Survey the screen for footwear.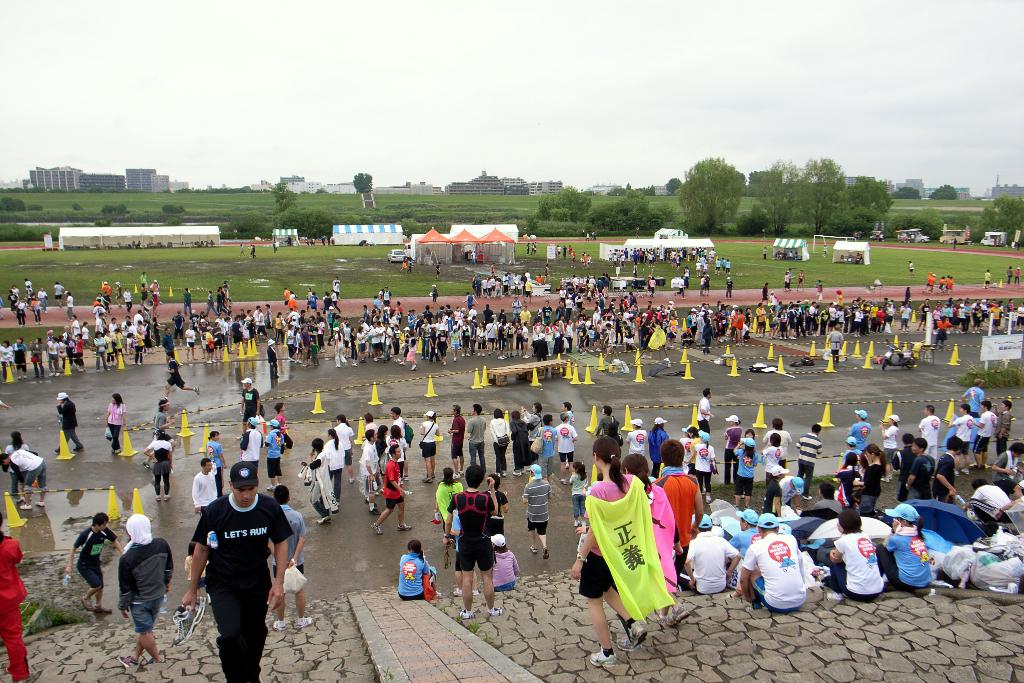
Survey found: [823, 591, 844, 604].
